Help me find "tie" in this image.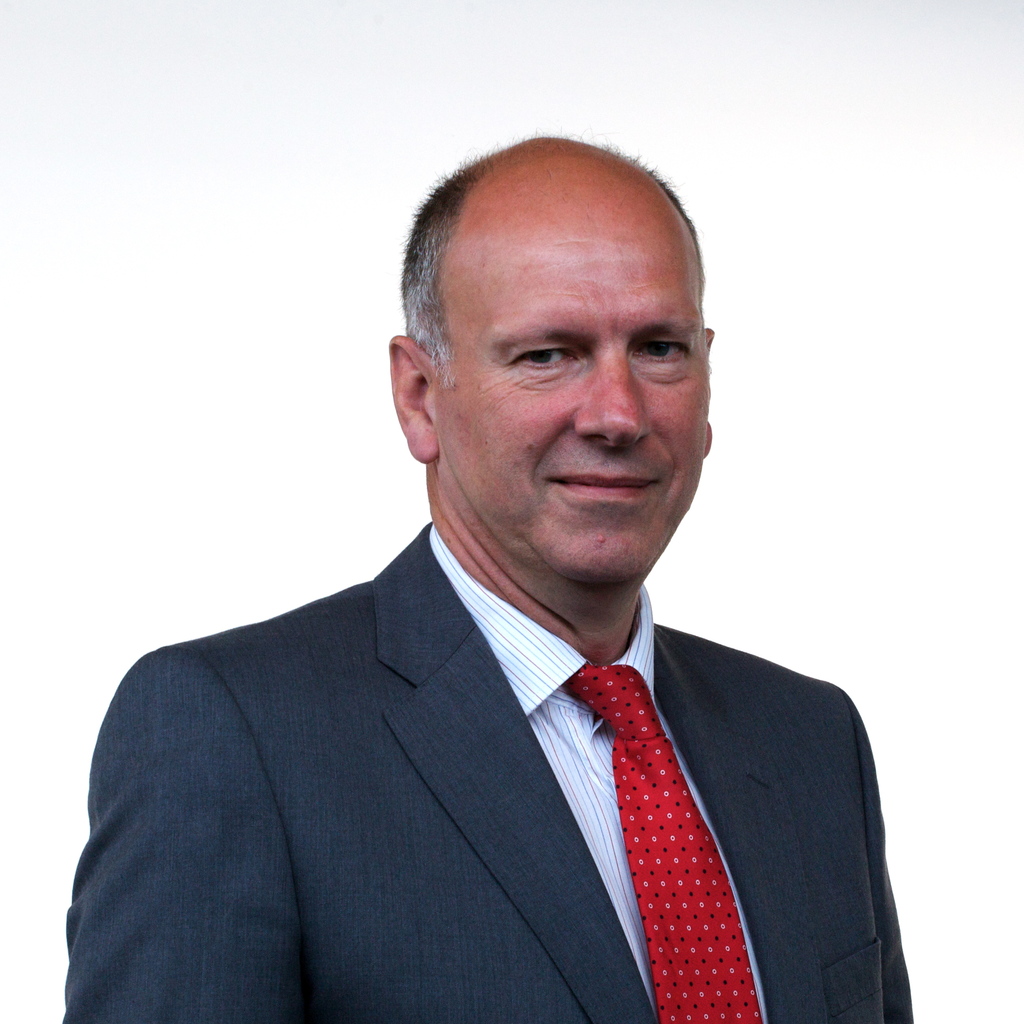
Found it: select_region(568, 665, 764, 1020).
